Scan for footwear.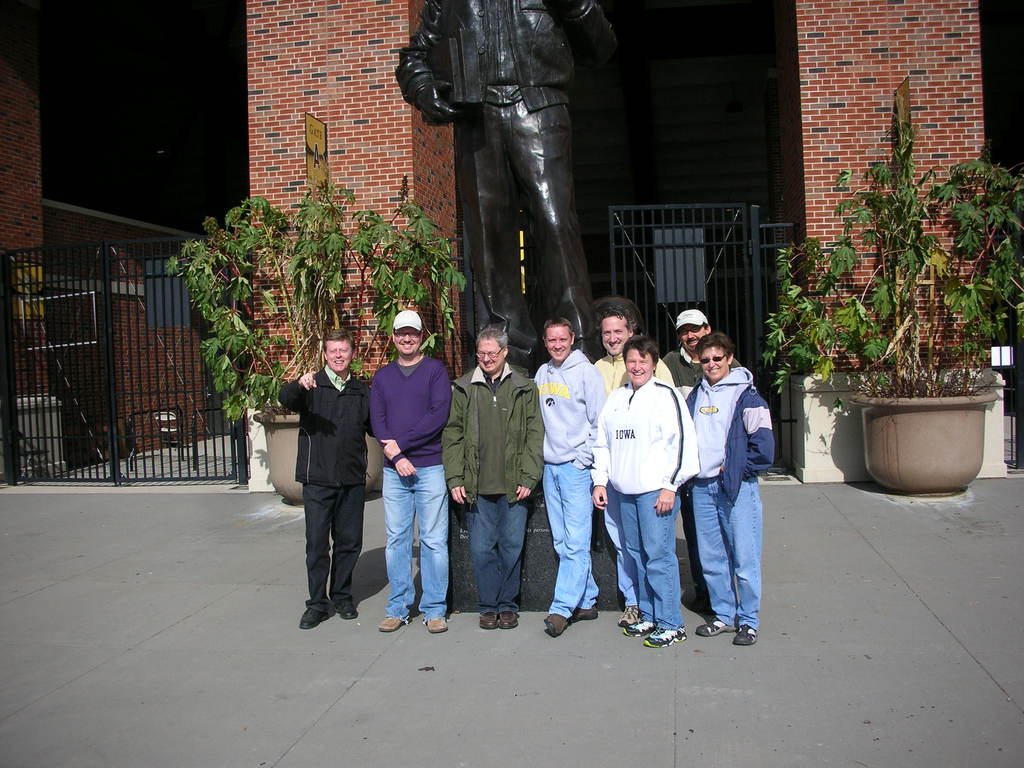
Scan result: (696,616,739,636).
